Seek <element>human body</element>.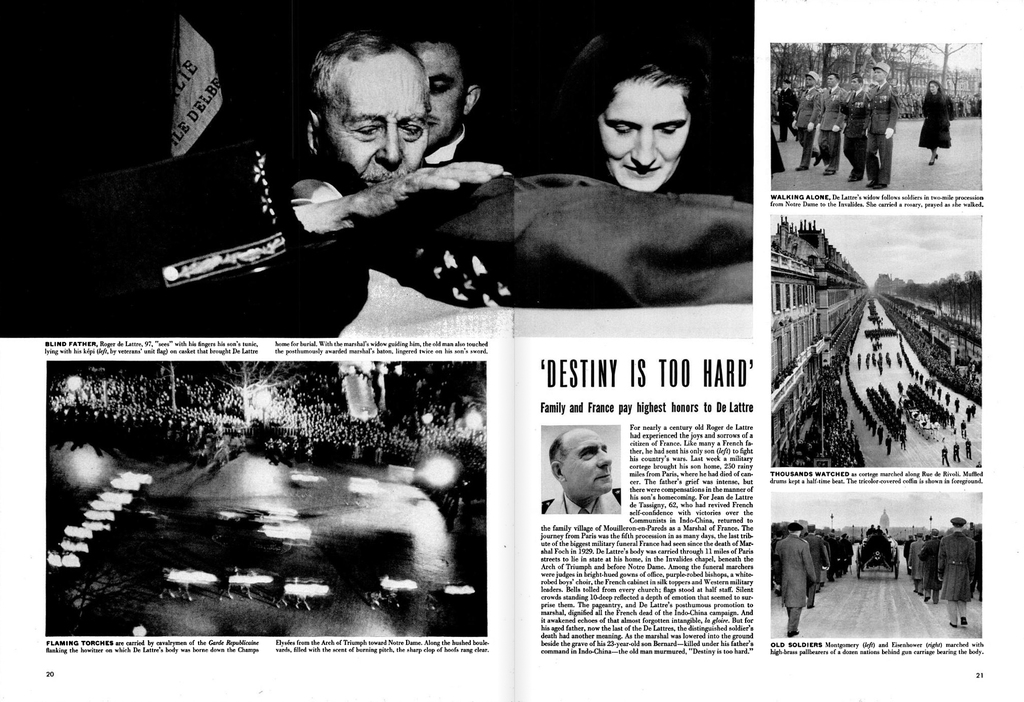
detection(281, 154, 507, 233).
